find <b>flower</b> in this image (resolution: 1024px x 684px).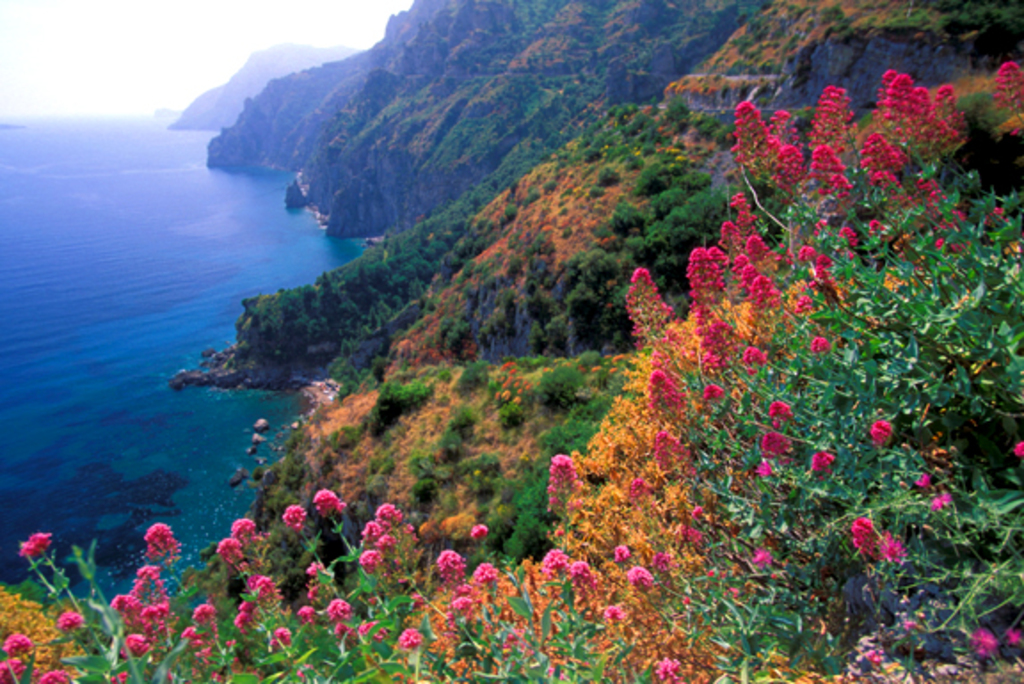
locate(850, 522, 903, 572).
